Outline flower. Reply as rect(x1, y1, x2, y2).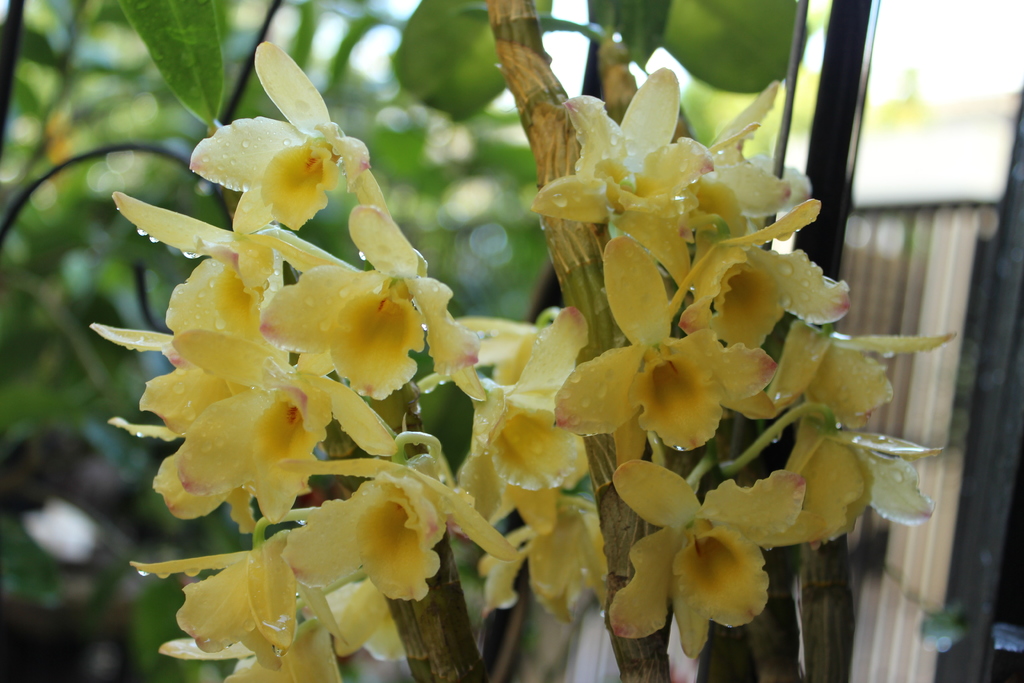
rect(112, 193, 285, 373).
